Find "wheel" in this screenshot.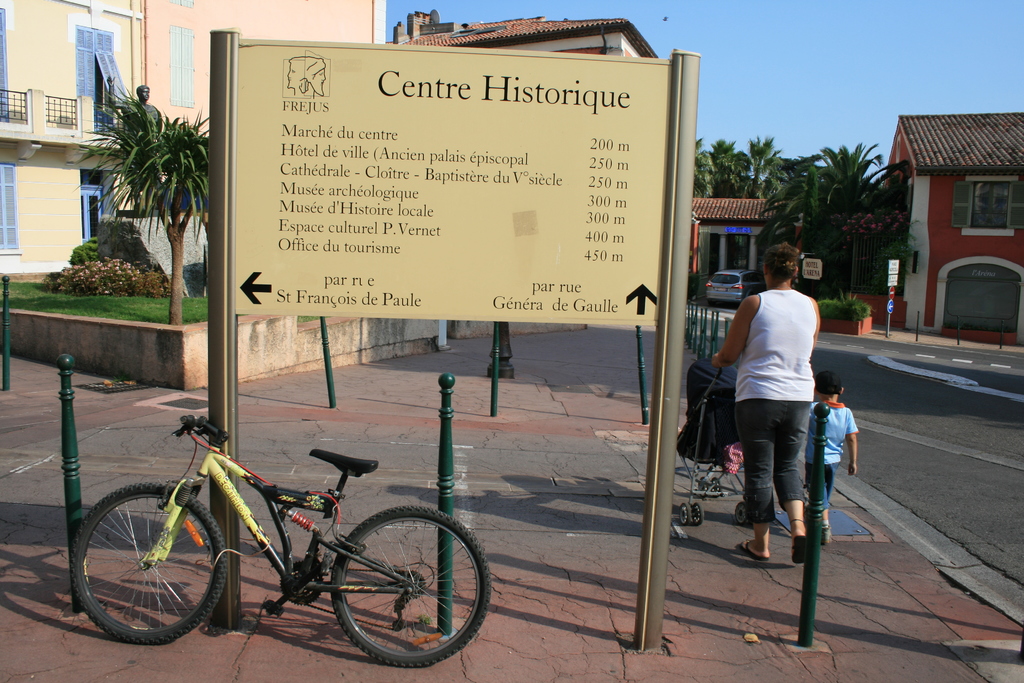
The bounding box for "wheel" is <region>737, 502, 751, 525</region>.
